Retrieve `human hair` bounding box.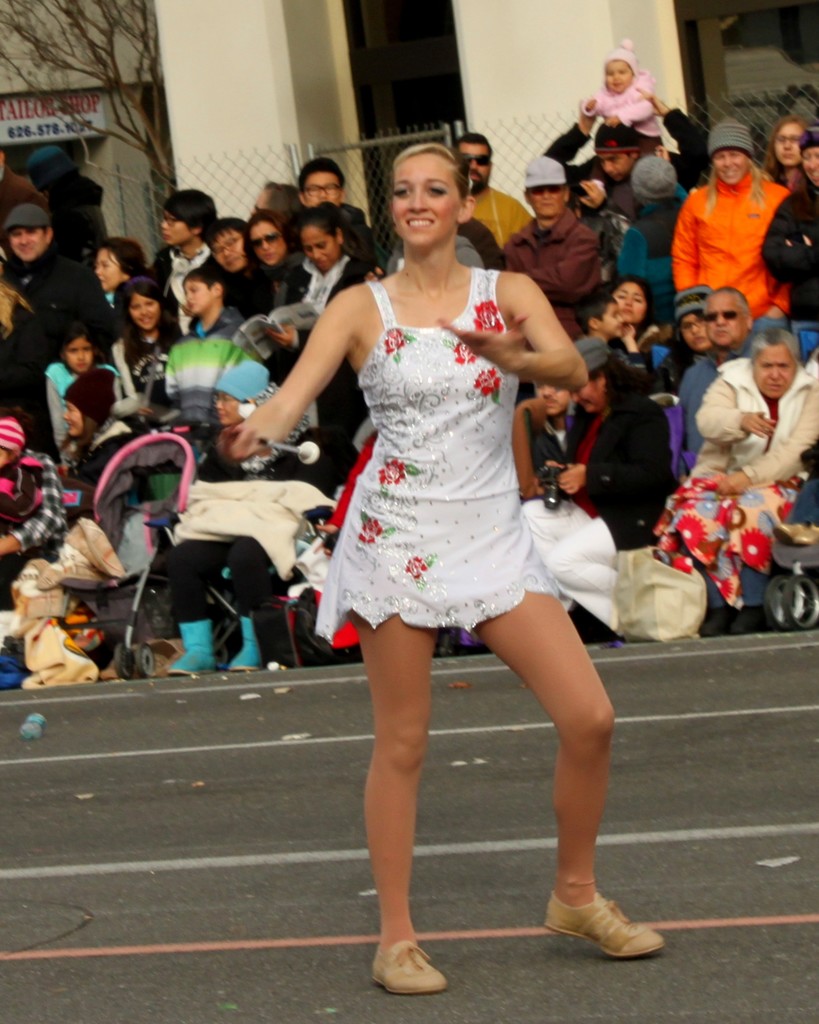
Bounding box: region(97, 236, 146, 281).
